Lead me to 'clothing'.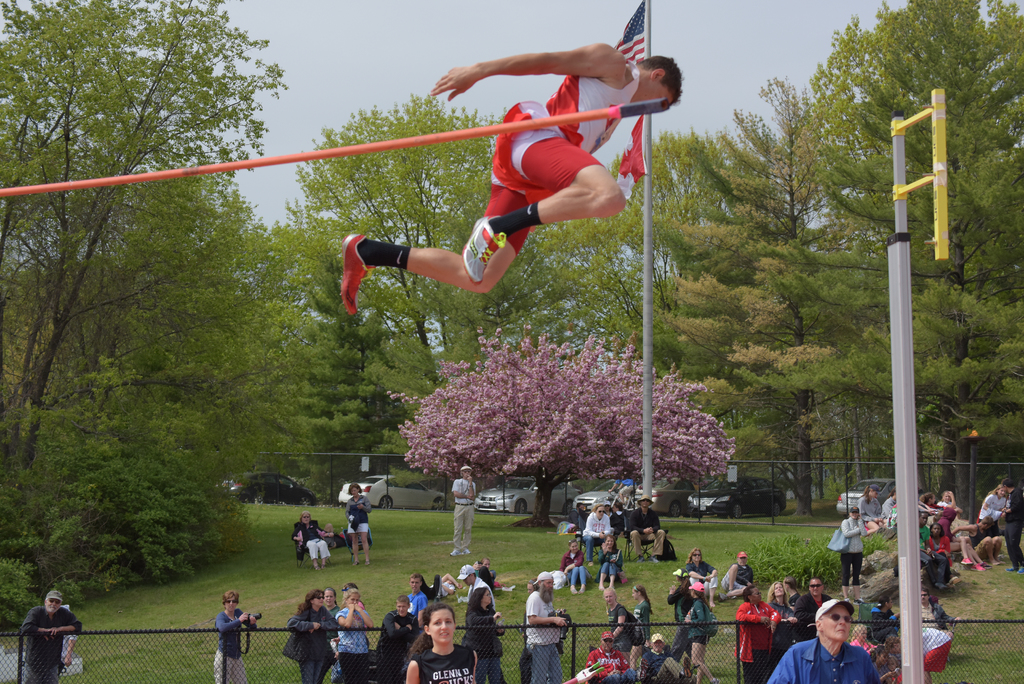
Lead to locate(913, 598, 941, 621).
